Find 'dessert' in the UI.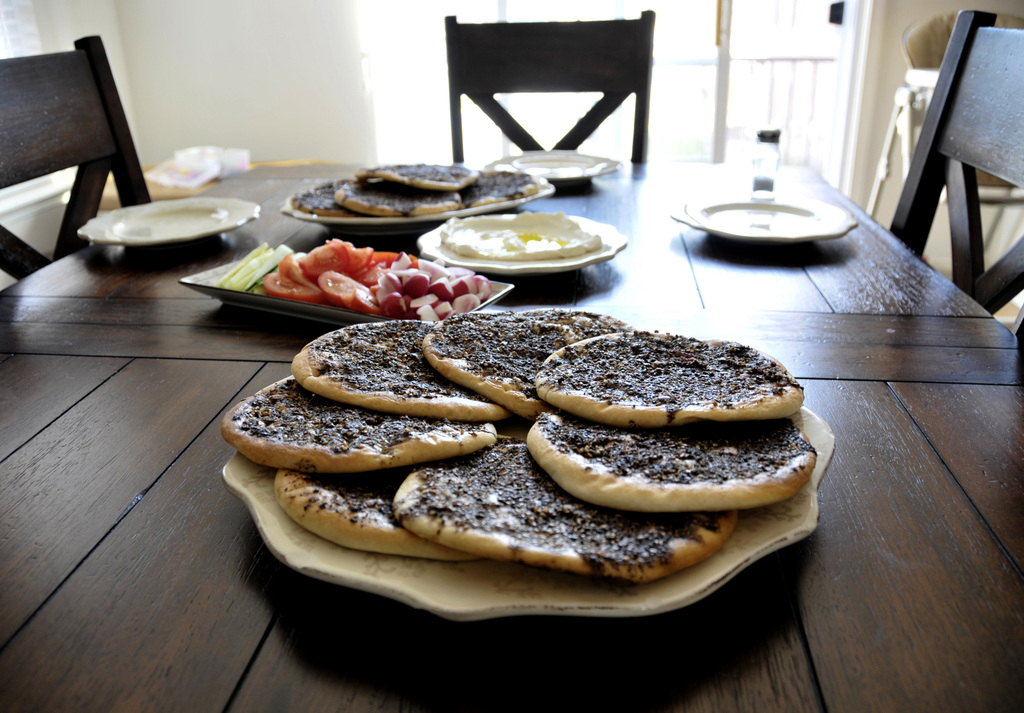
UI element at x1=199 y1=304 x2=796 y2=625.
